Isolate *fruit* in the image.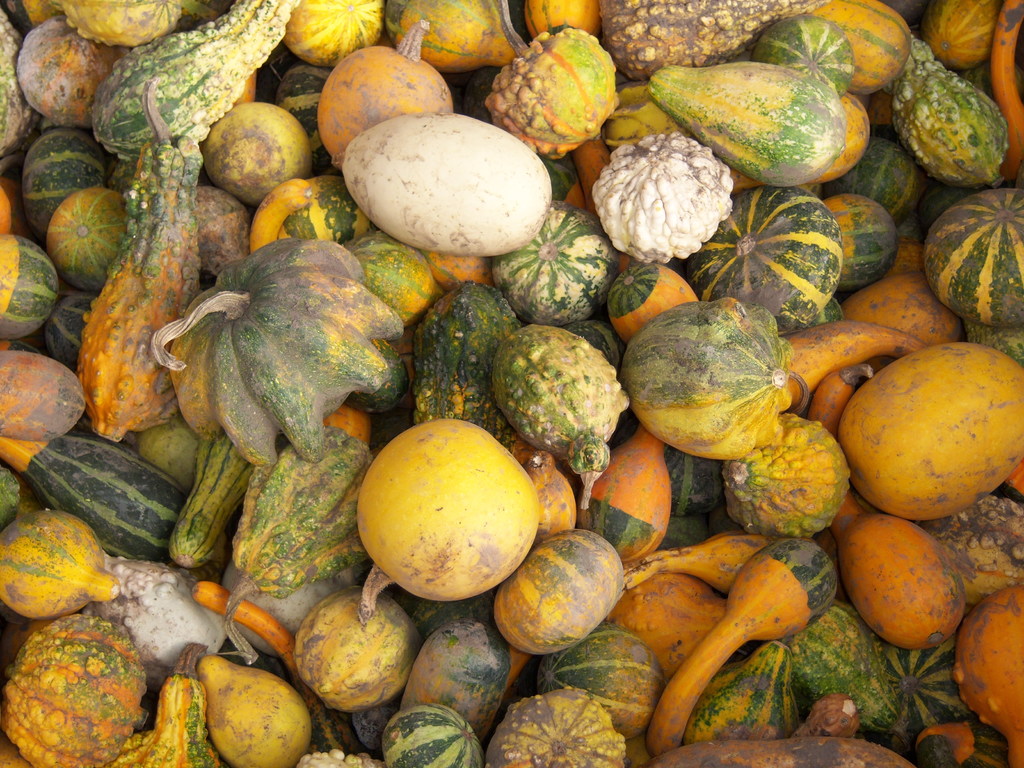
Isolated region: box=[287, 600, 416, 718].
